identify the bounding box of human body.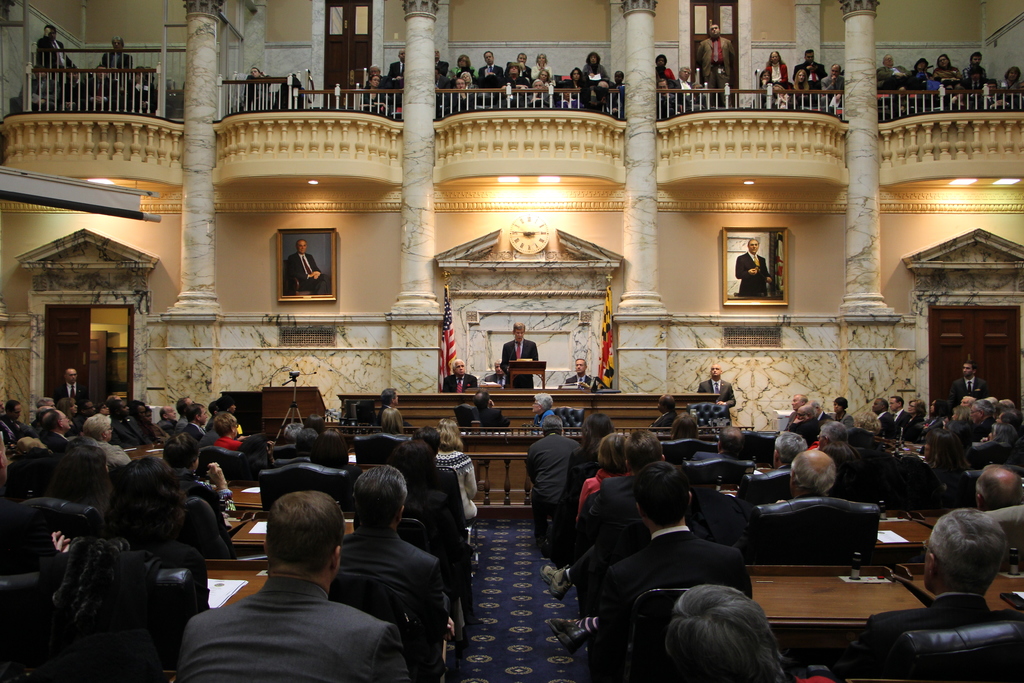
{"x1": 646, "y1": 410, "x2": 680, "y2": 432}.
